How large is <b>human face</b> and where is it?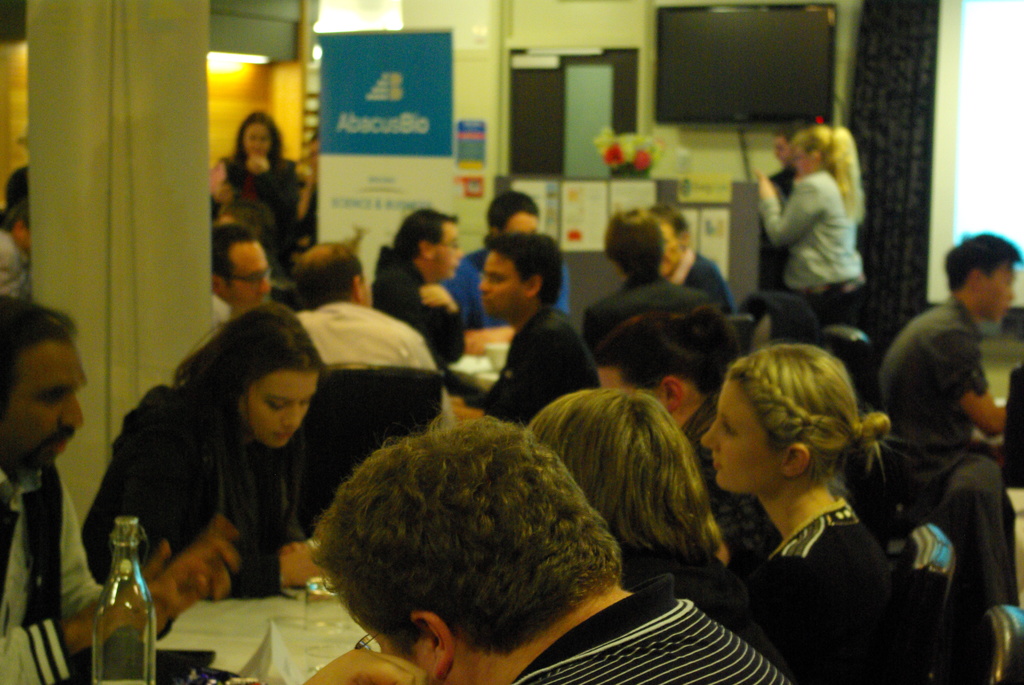
Bounding box: locate(15, 229, 33, 256).
